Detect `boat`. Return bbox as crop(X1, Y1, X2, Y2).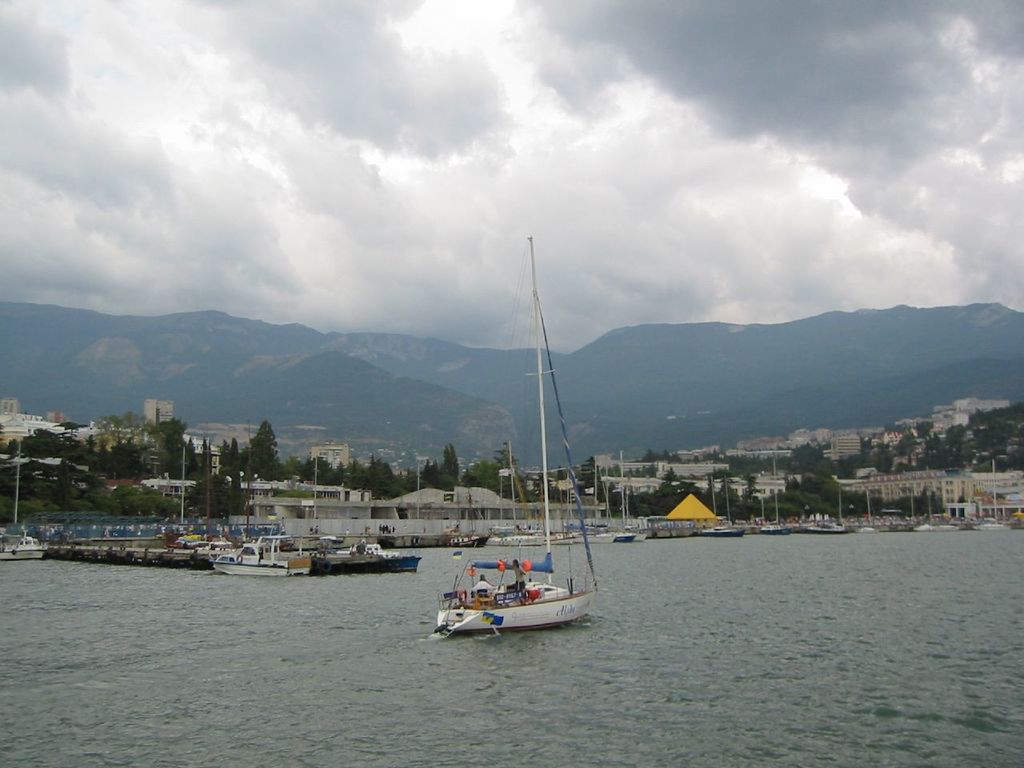
crop(760, 521, 794, 535).
